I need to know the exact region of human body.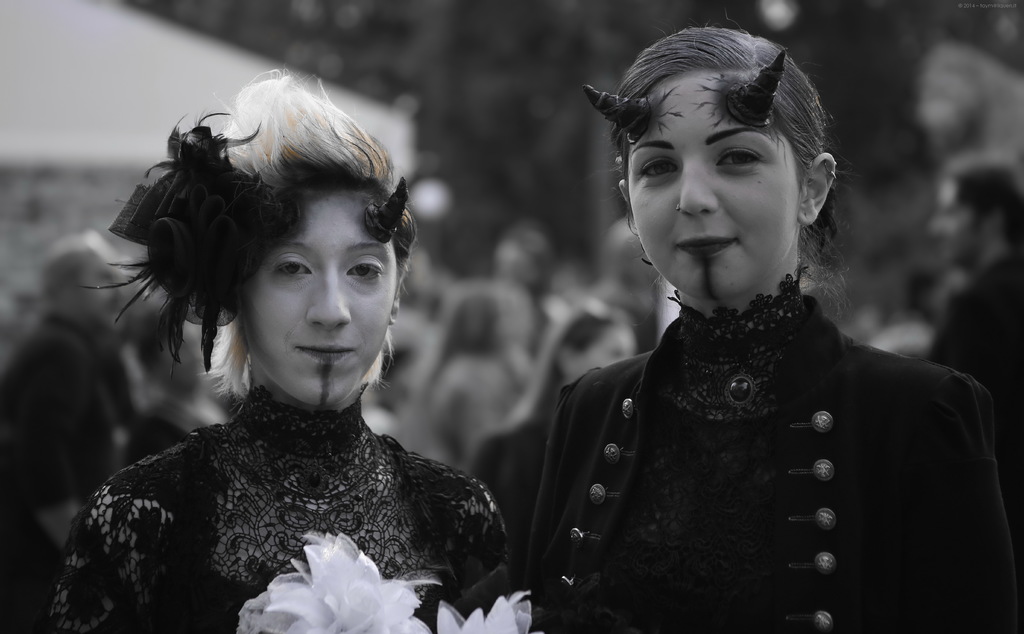
Region: Rect(0, 231, 146, 633).
